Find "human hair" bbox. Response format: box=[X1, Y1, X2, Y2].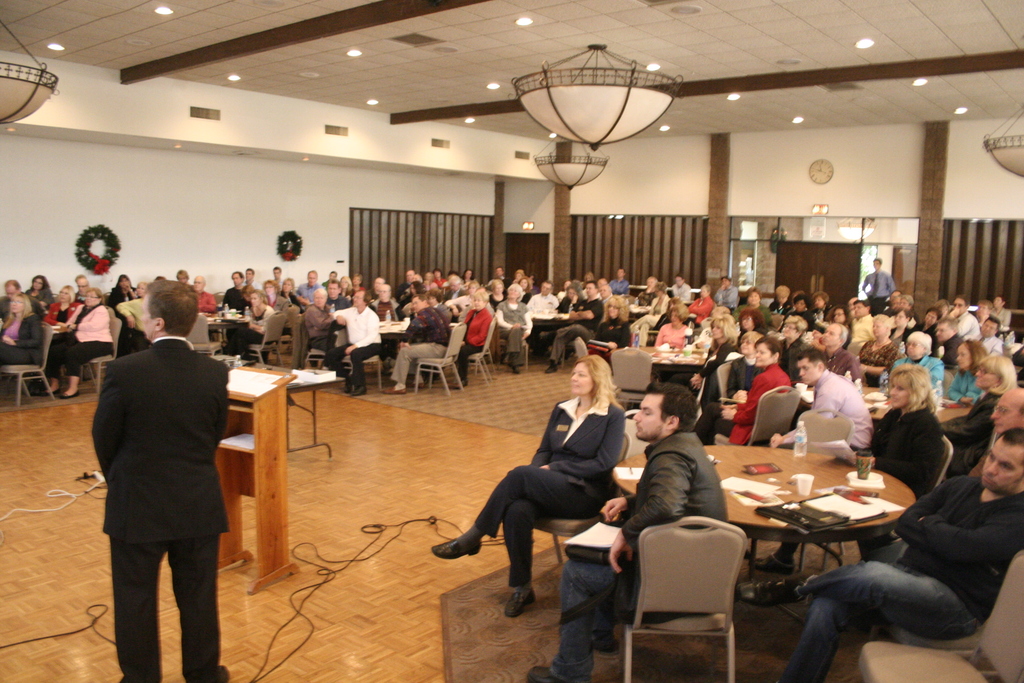
box=[243, 283, 251, 298].
